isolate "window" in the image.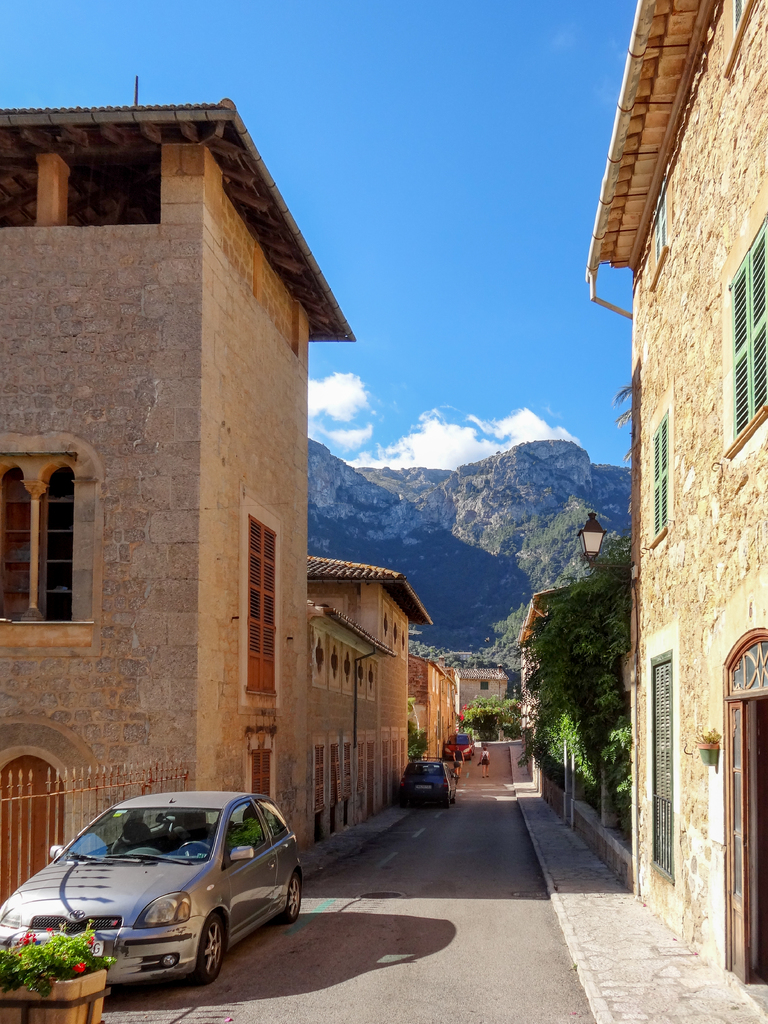
Isolated region: <bbox>8, 451, 84, 636</bbox>.
